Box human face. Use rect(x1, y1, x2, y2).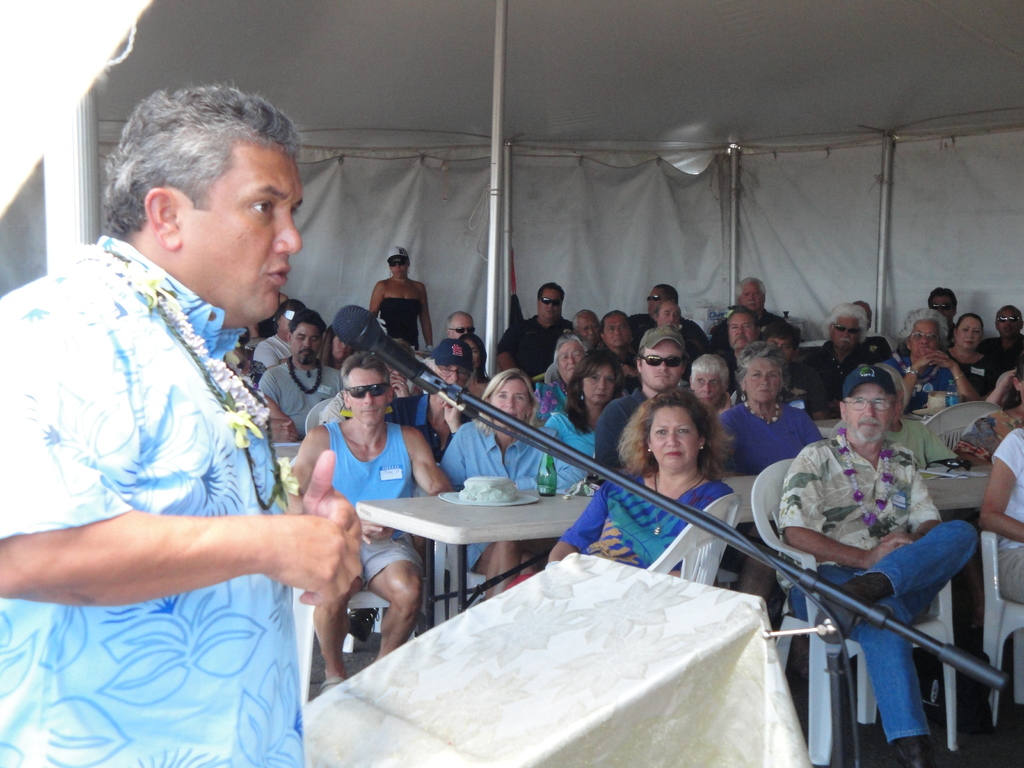
rect(698, 368, 723, 405).
